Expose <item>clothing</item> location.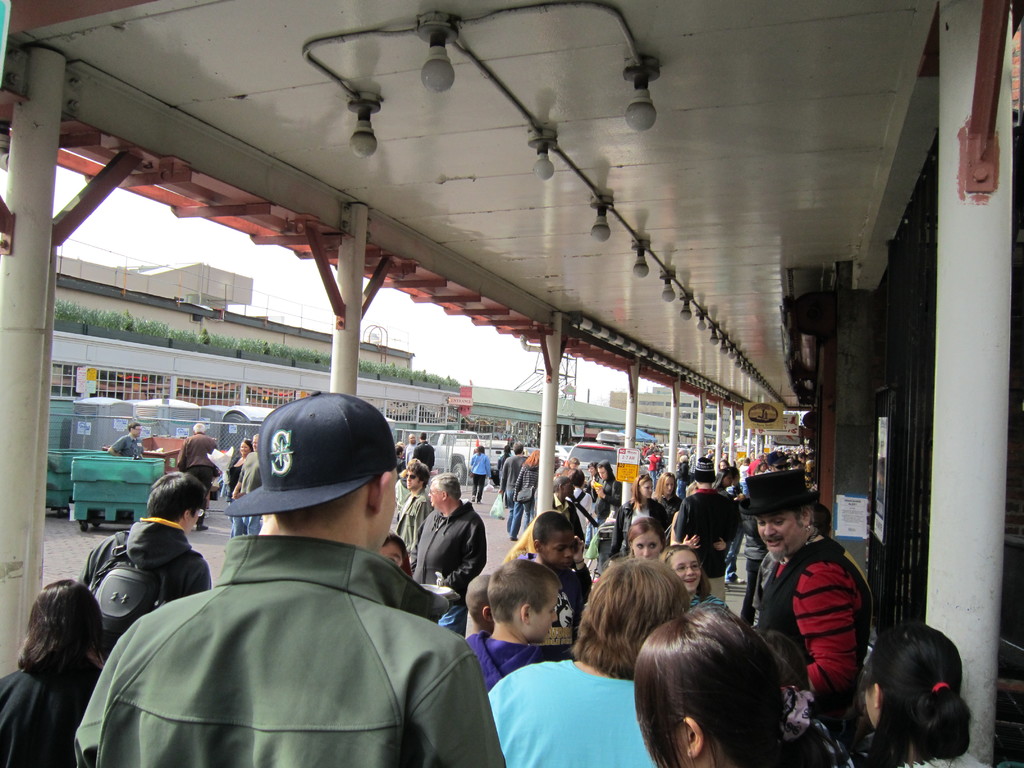
Exposed at x1=497 y1=450 x2=525 y2=504.
